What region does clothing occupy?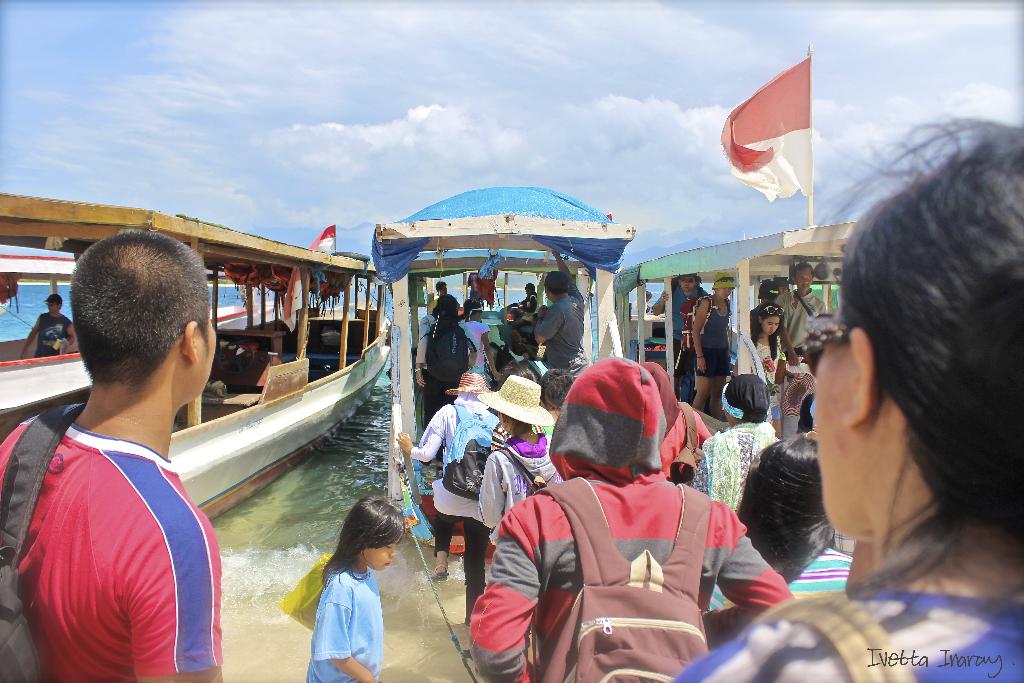
[x1=701, y1=301, x2=729, y2=383].
